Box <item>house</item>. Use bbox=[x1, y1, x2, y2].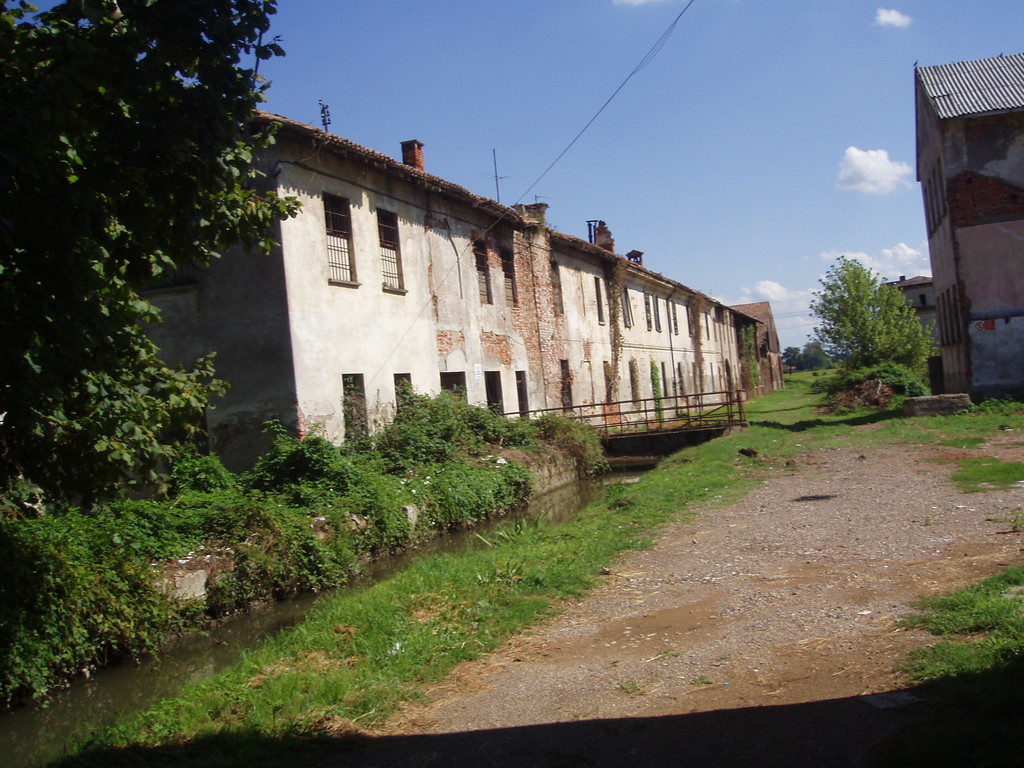
bbox=[1, 108, 789, 495].
